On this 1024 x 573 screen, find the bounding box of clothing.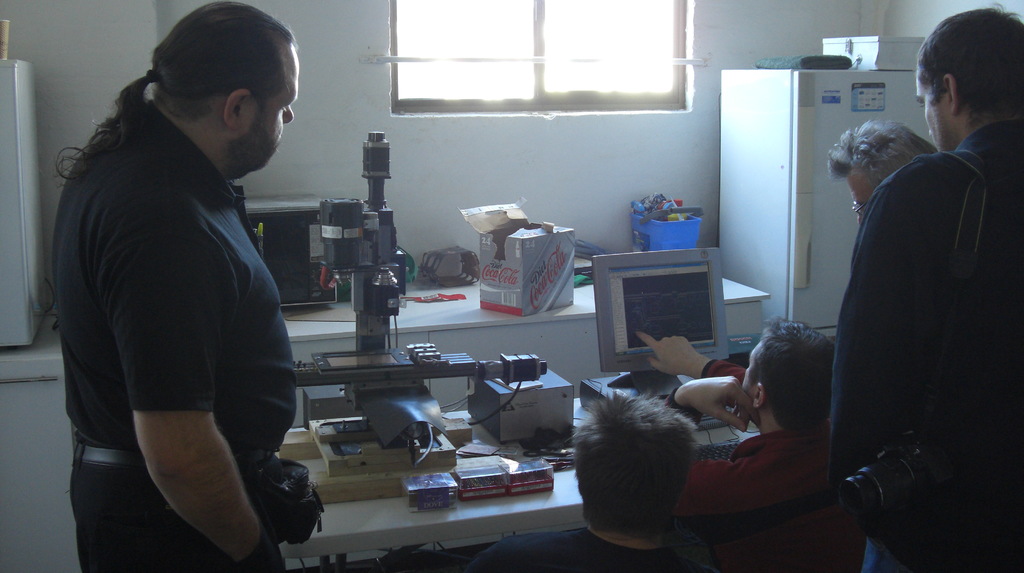
Bounding box: bbox=[806, 128, 1023, 572].
